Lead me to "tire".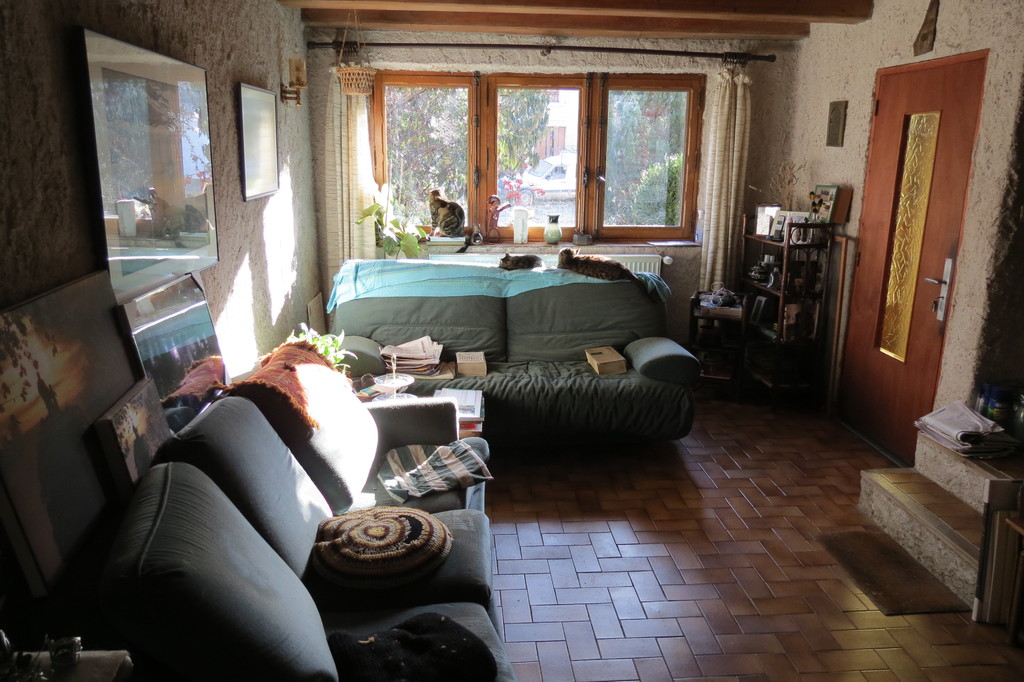
Lead to box=[515, 188, 536, 207].
